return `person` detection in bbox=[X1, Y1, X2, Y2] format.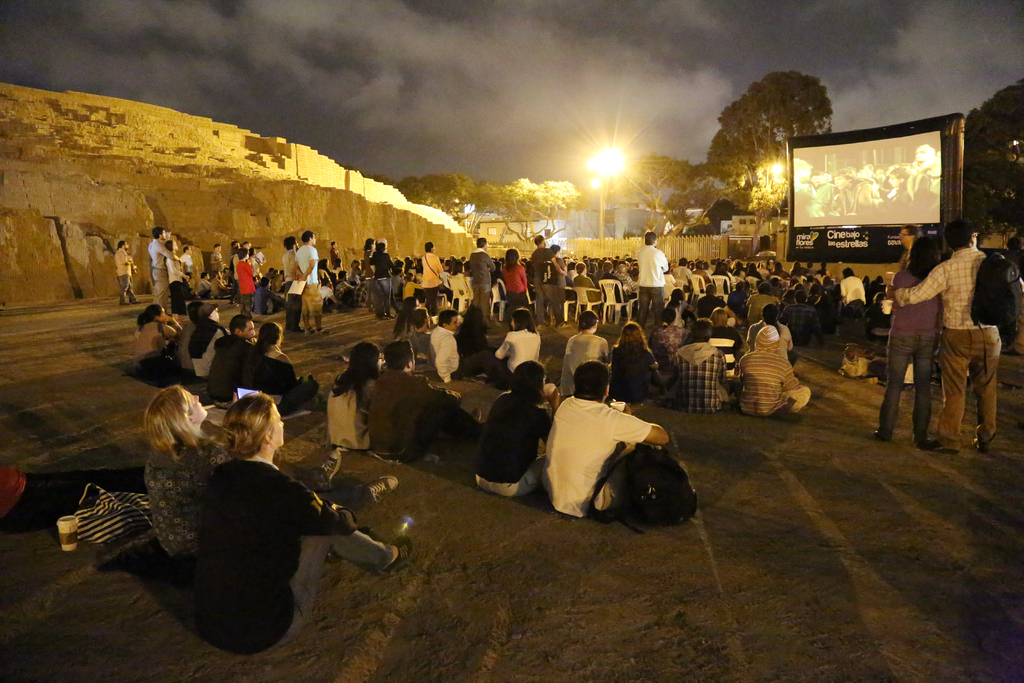
bbox=[790, 156, 828, 220].
